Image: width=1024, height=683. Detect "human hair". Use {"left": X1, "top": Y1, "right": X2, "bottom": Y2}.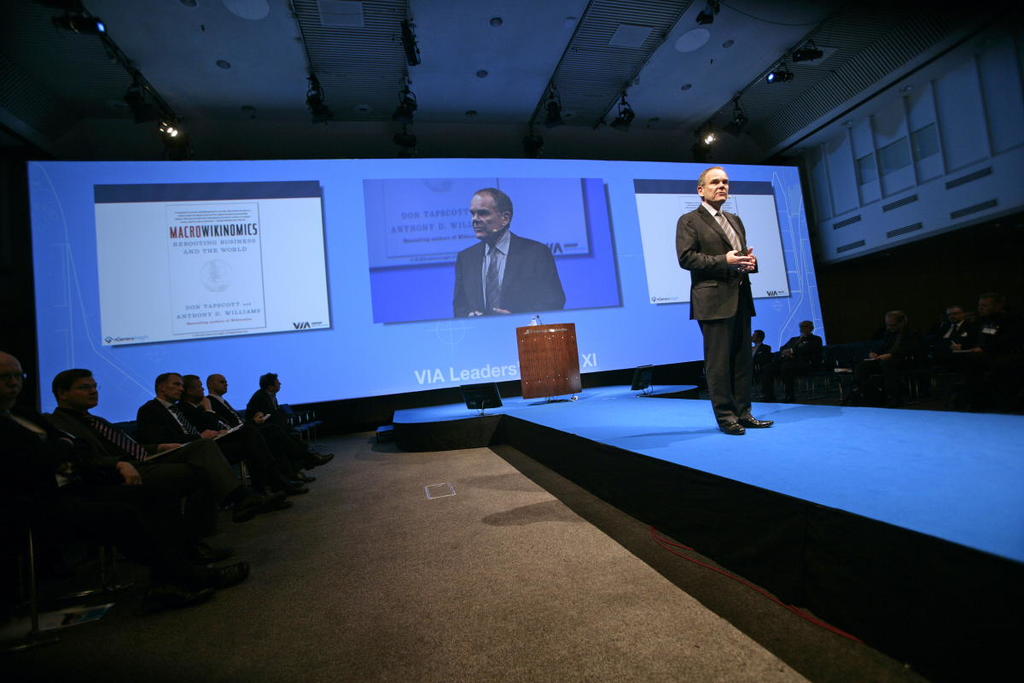
{"left": 886, "top": 311, "right": 907, "bottom": 325}.
